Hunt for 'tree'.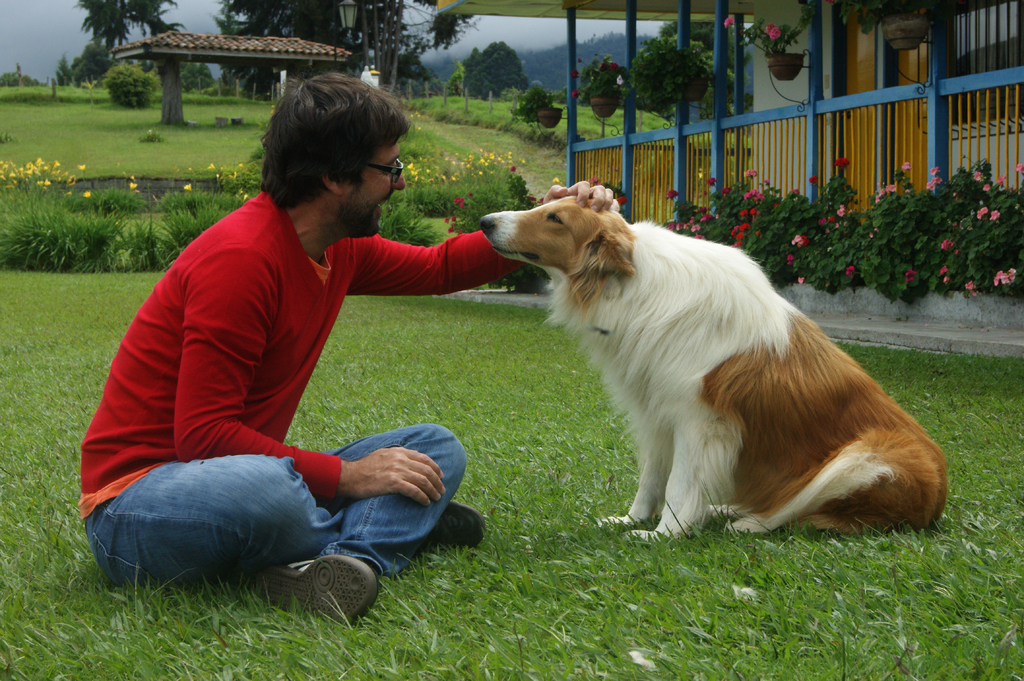
Hunted down at (72,0,187,58).
